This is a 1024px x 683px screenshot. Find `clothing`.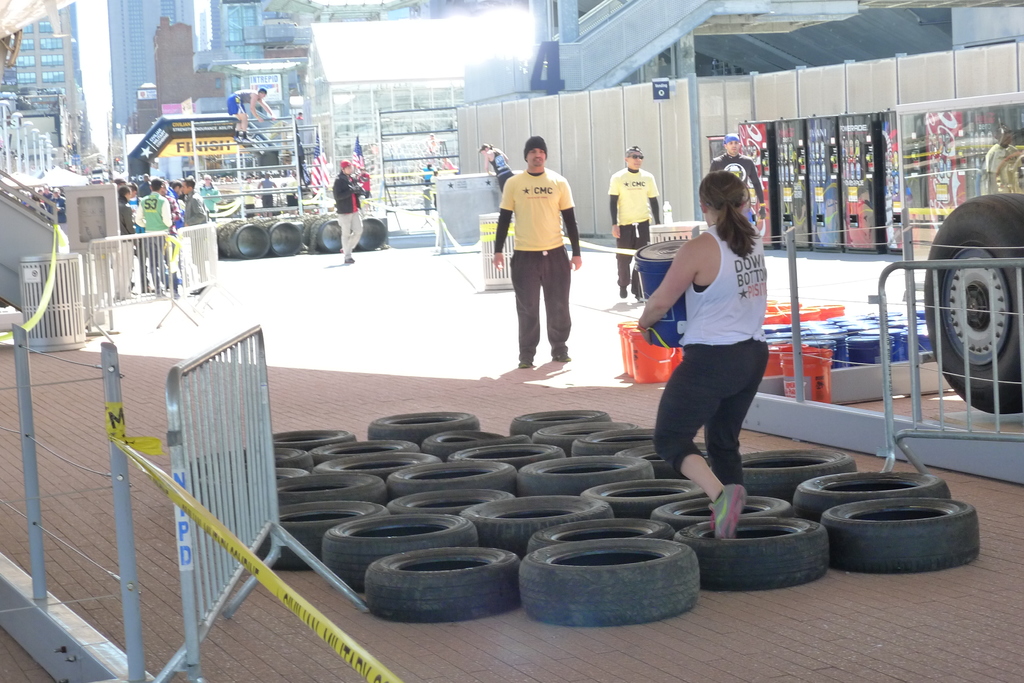
Bounding box: detection(118, 197, 132, 243).
